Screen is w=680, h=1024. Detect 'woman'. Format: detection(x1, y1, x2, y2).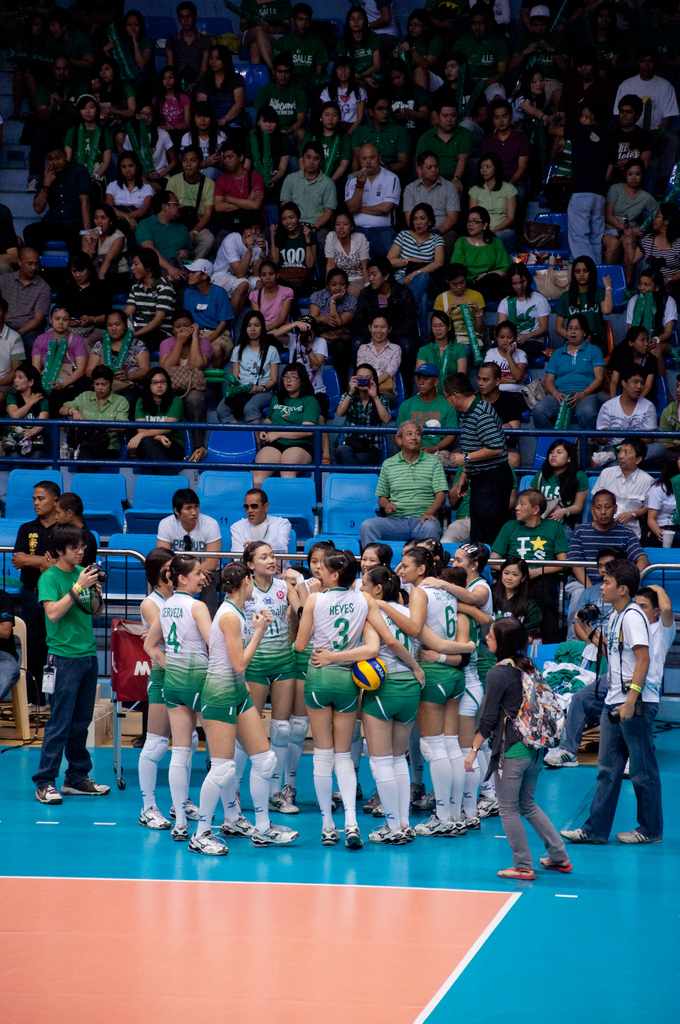
detection(136, 550, 201, 833).
